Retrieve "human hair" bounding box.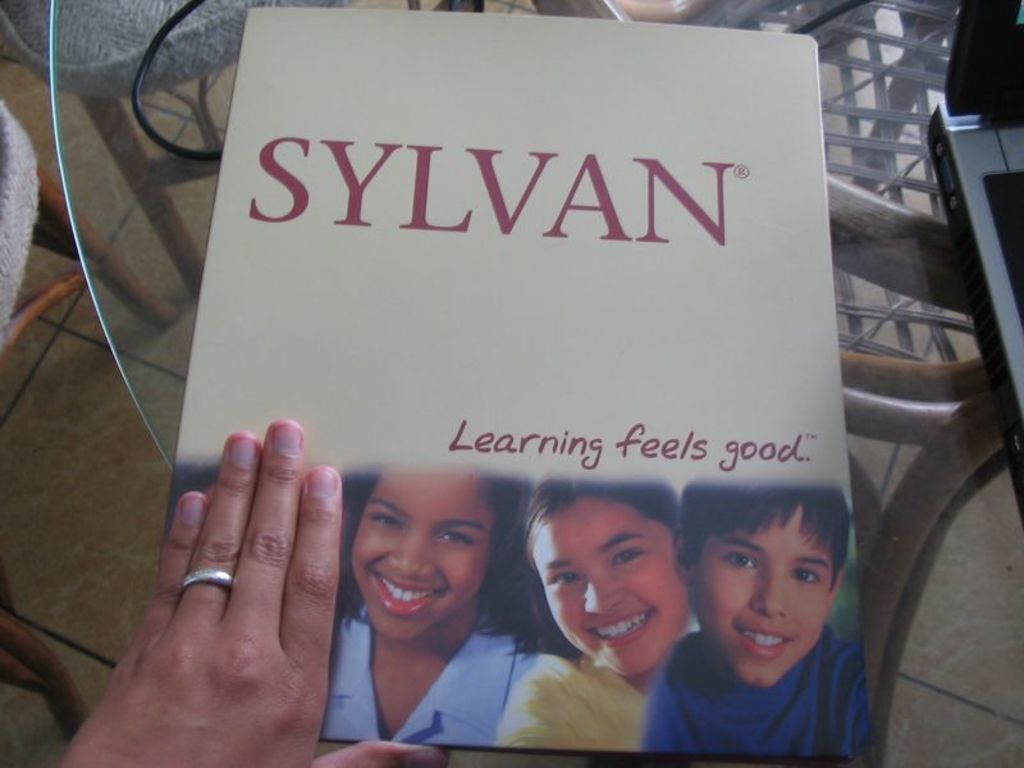
Bounding box: 477 471 682 659.
